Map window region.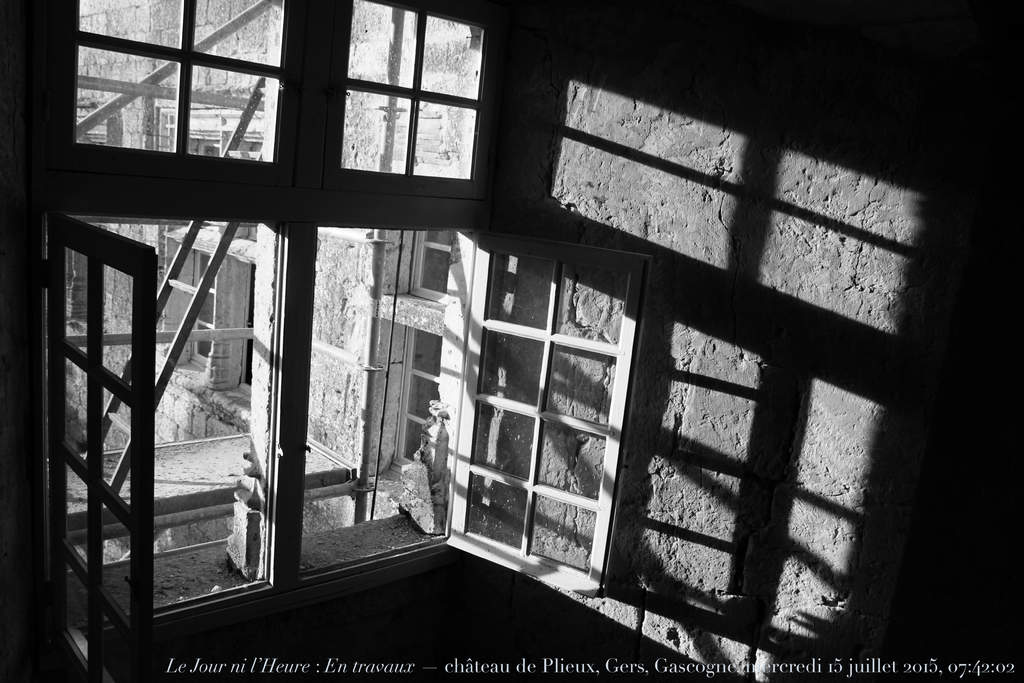
Mapped to bbox=[0, 0, 548, 682].
